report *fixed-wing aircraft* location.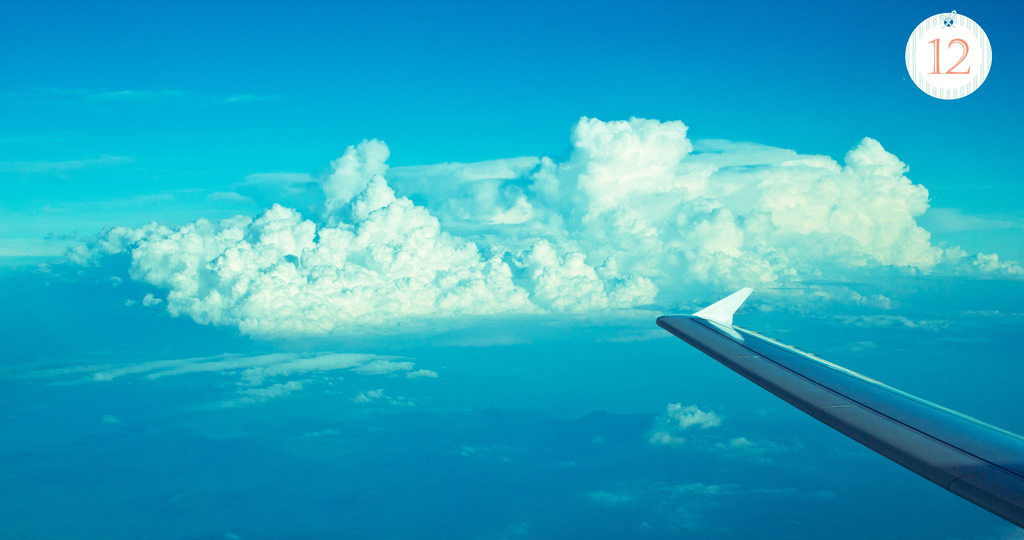
Report: (x1=655, y1=285, x2=1023, y2=532).
